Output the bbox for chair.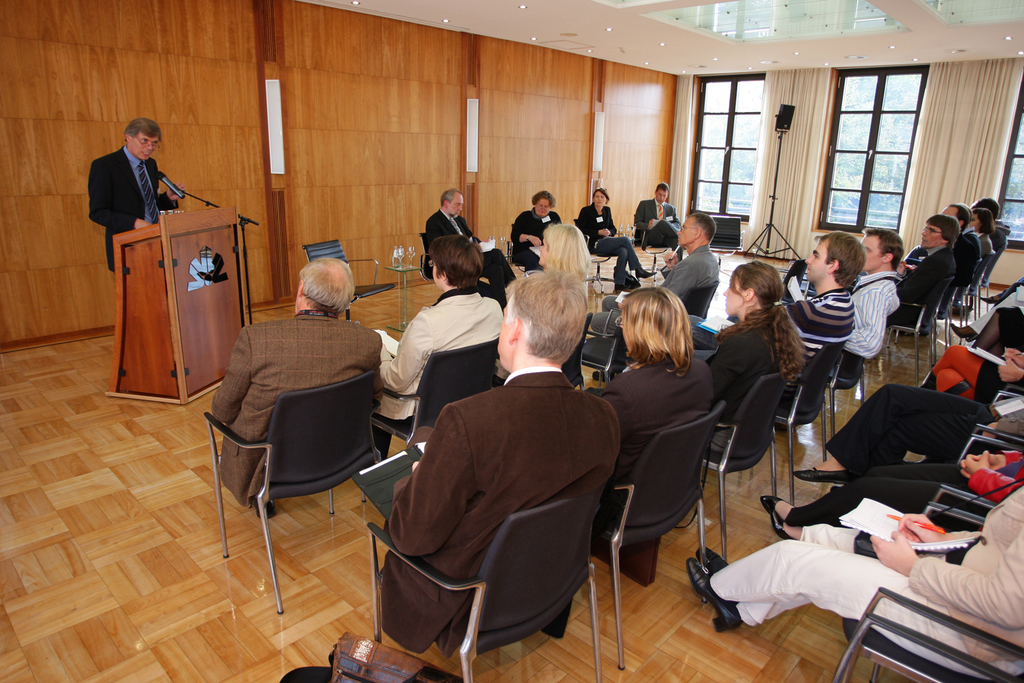
(411, 234, 447, 297).
